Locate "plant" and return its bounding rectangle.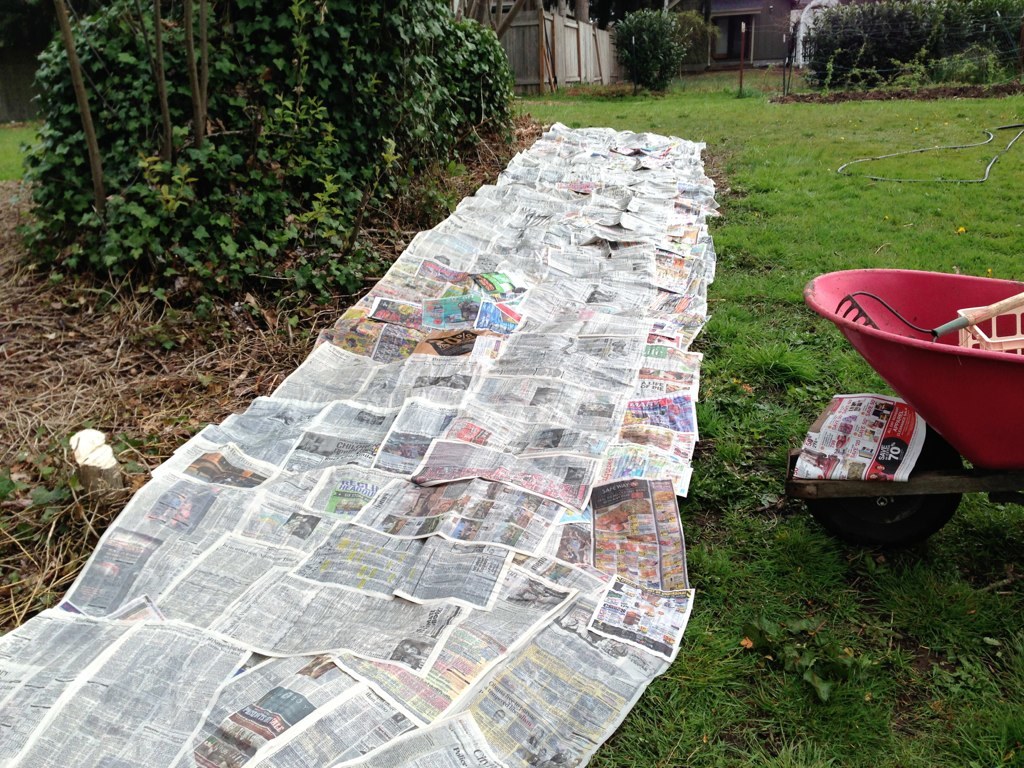
x1=0, y1=427, x2=153, y2=524.
